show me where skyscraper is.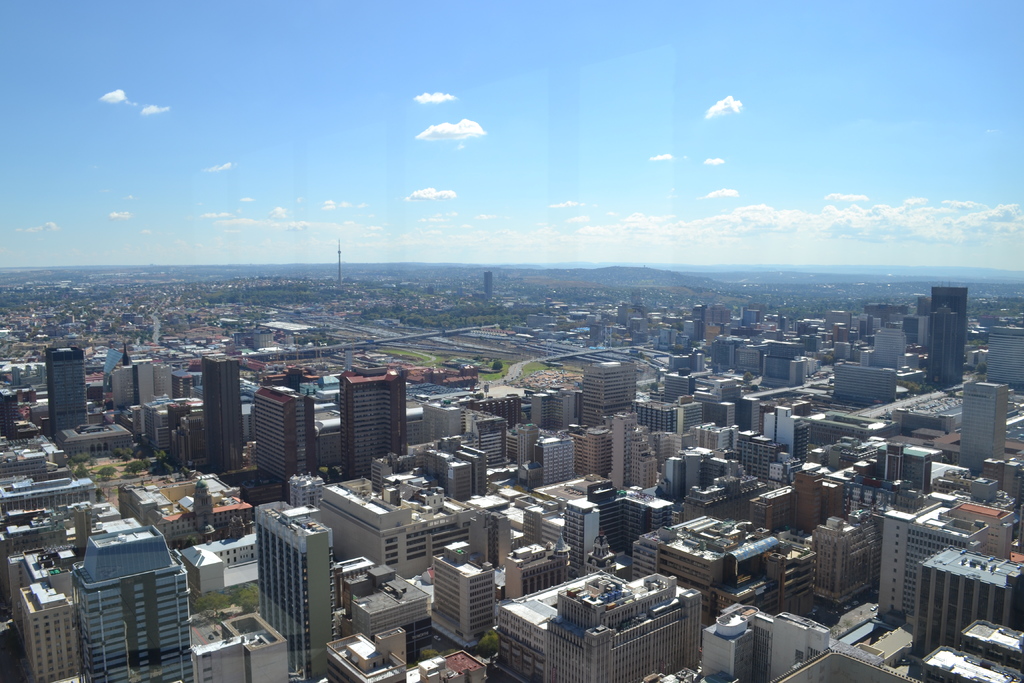
skyscraper is at [x1=38, y1=513, x2=188, y2=675].
